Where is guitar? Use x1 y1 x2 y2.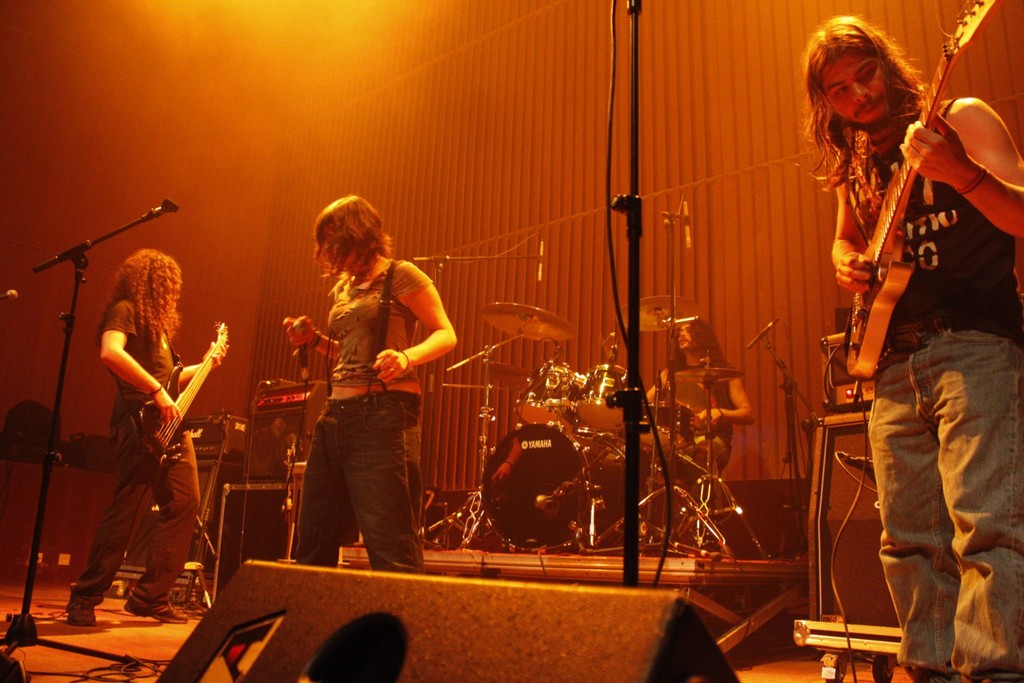
128 315 229 475.
